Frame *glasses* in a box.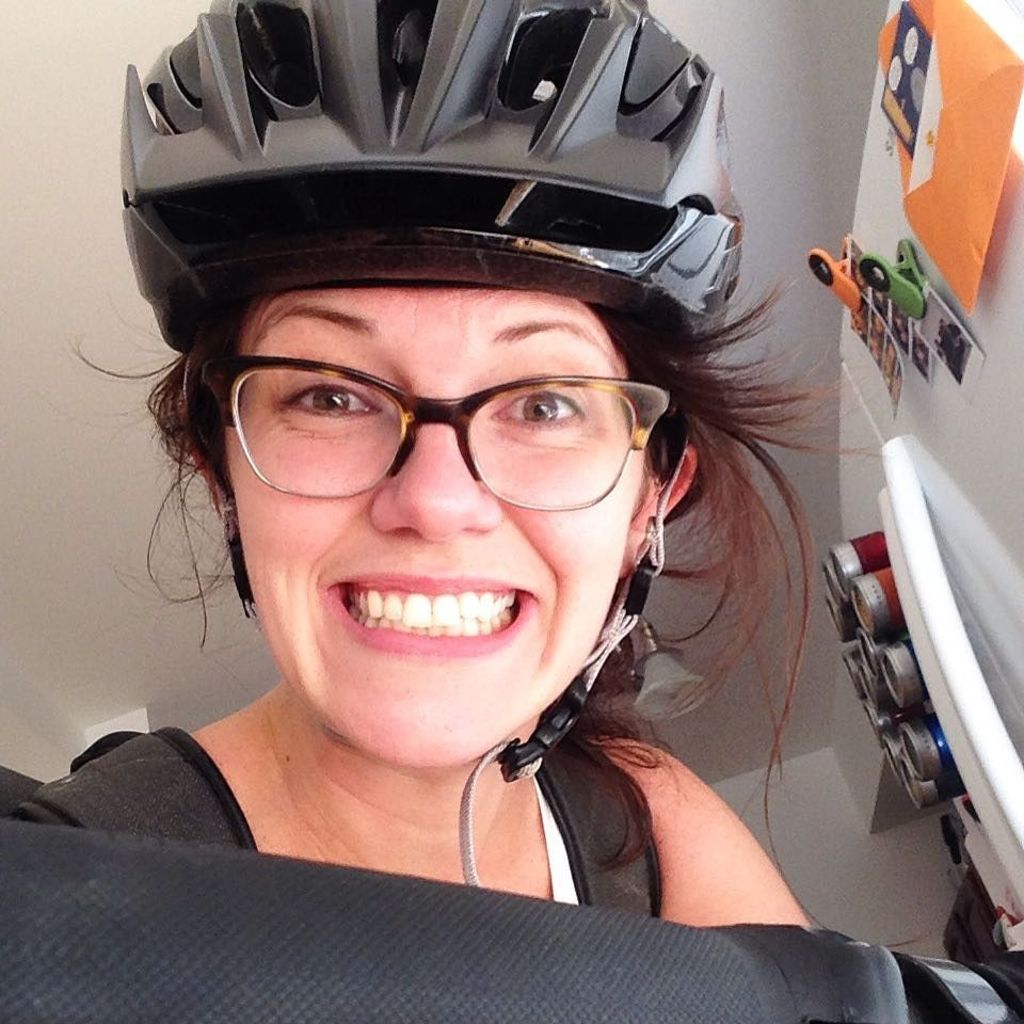
bbox(180, 334, 690, 507).
